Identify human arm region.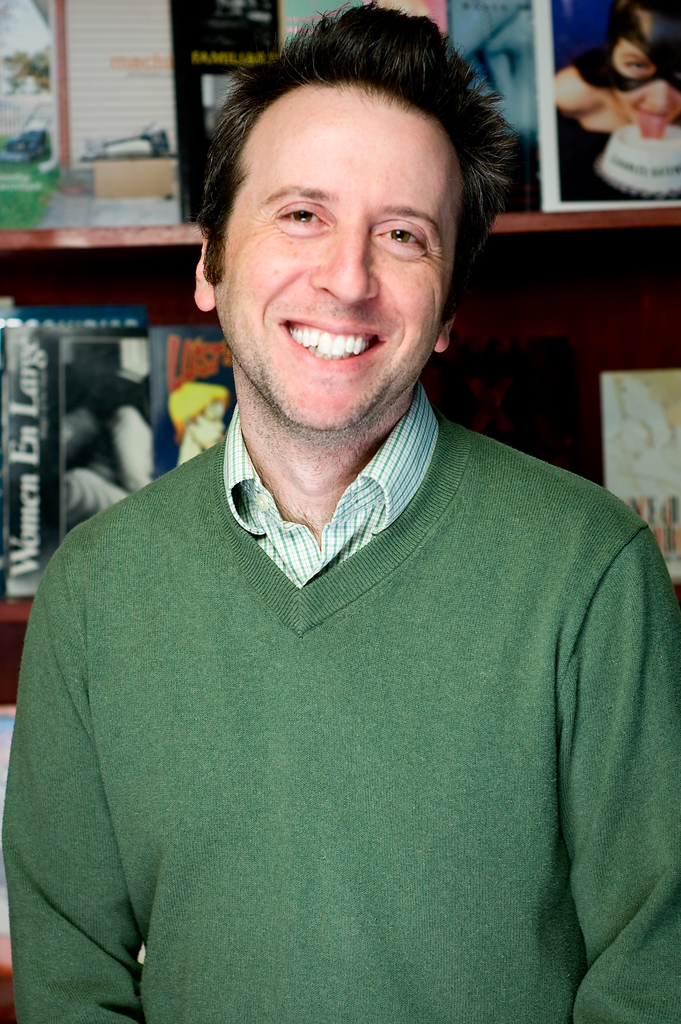
Region: bbox=(559, 522, 680, 1022).
